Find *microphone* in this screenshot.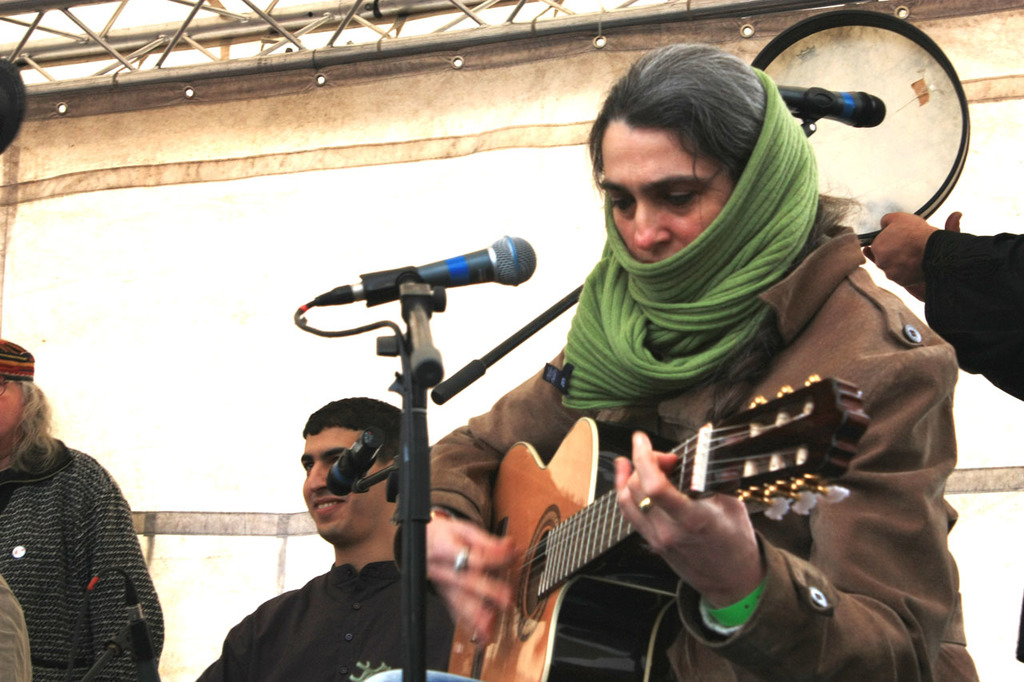
The bounding box for *microphone* is (x1=775, y1=83, x2=889, y2=130).
